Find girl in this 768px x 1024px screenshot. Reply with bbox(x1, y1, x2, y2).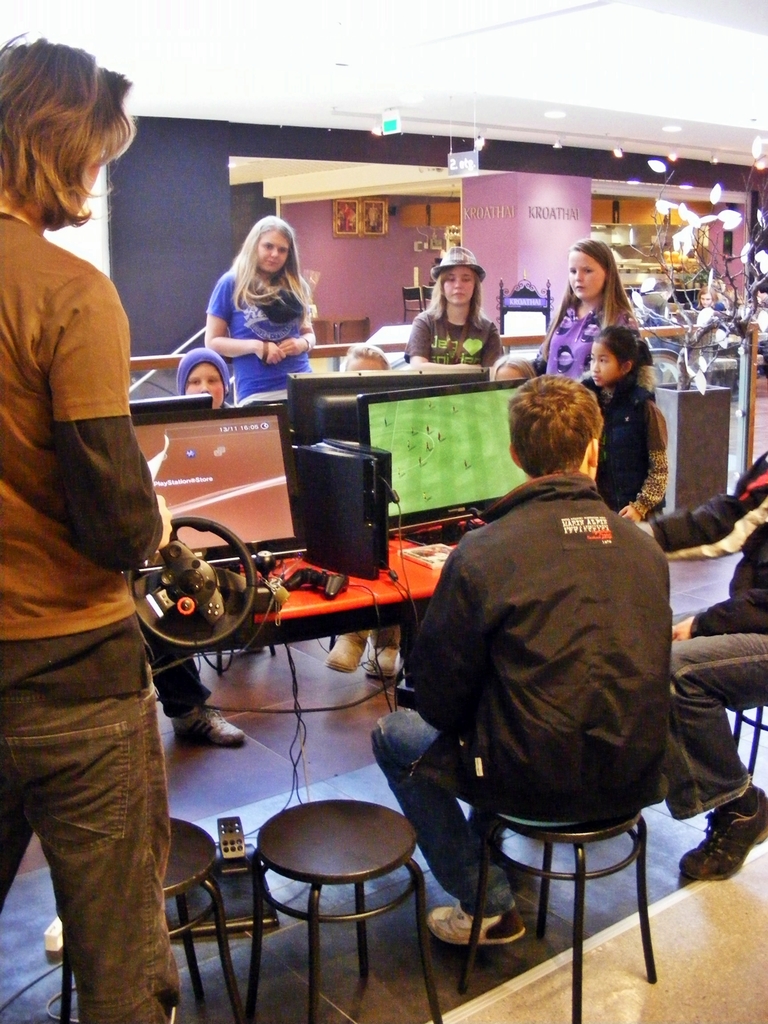
bbox(539, 237, 650, 380).
